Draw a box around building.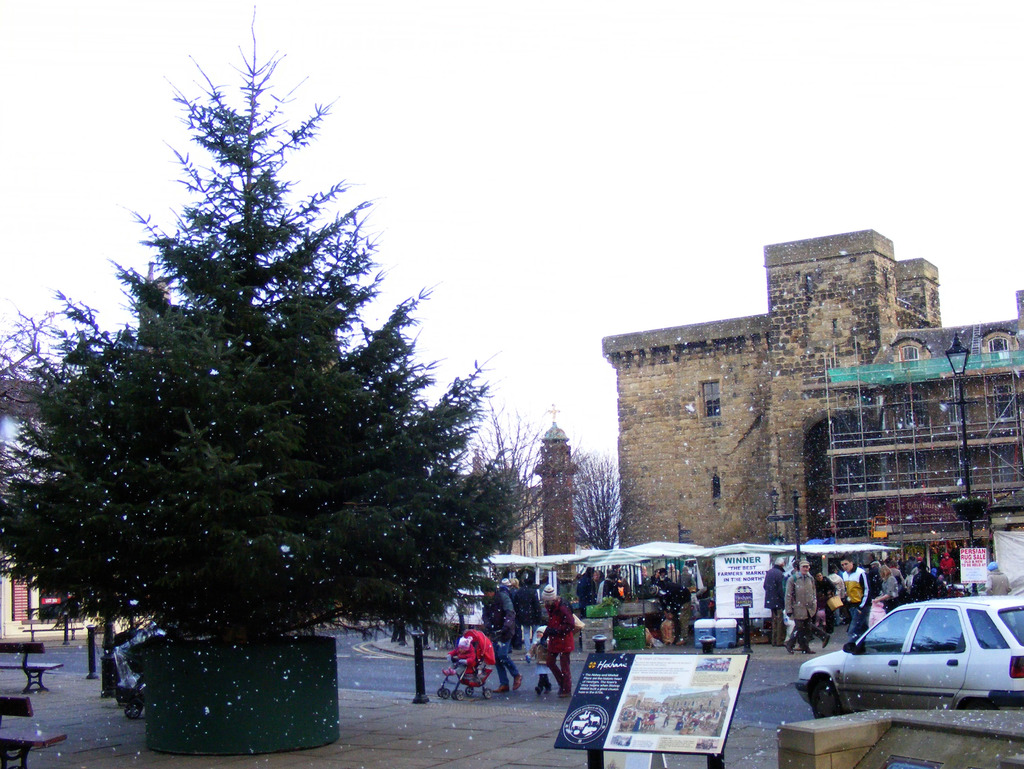
598 232 945 585.
